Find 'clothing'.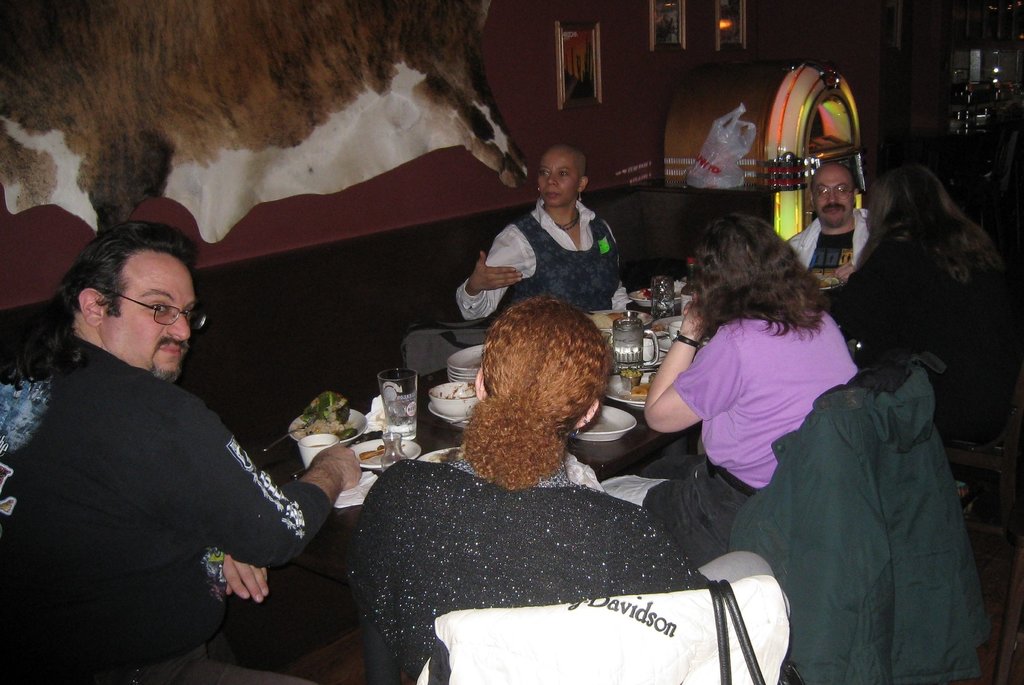
364,445,709,684.
